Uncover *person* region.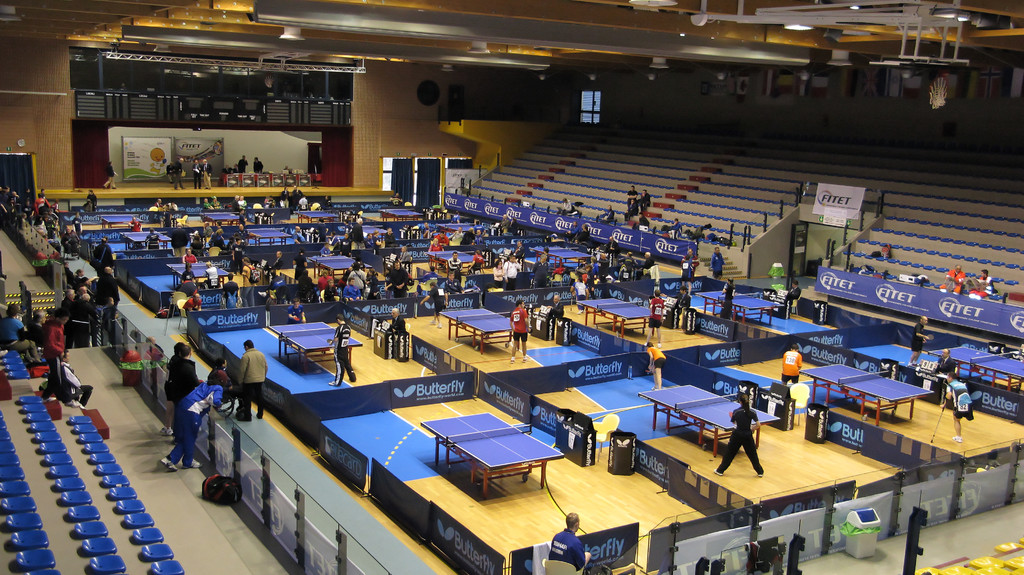
Uncovered: 621:198:641:224.
